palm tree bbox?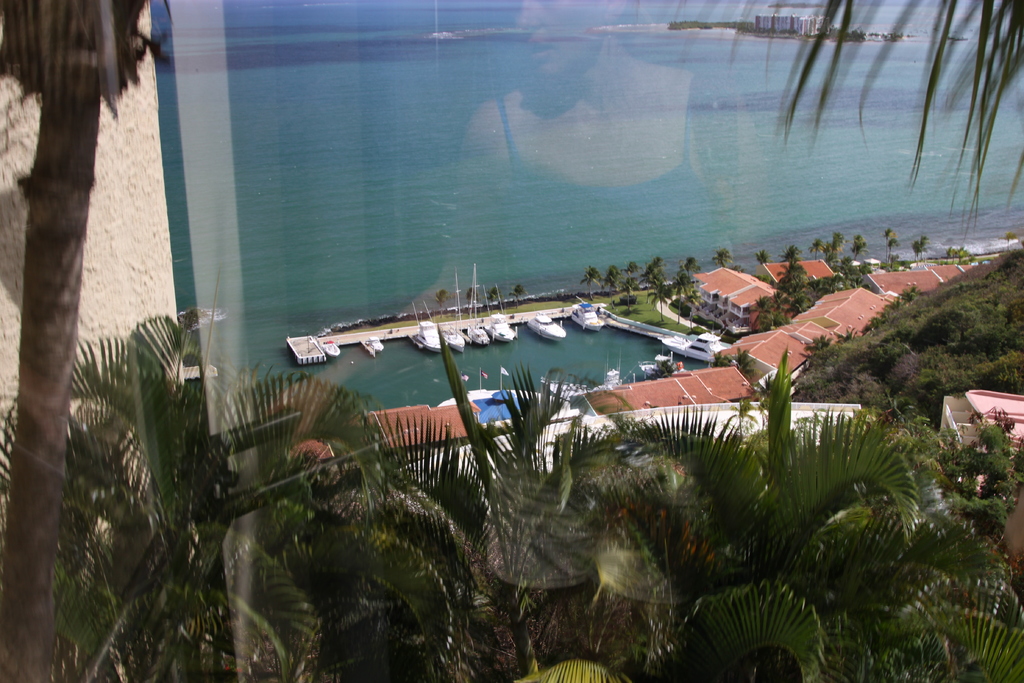
(913,233,928,261)
